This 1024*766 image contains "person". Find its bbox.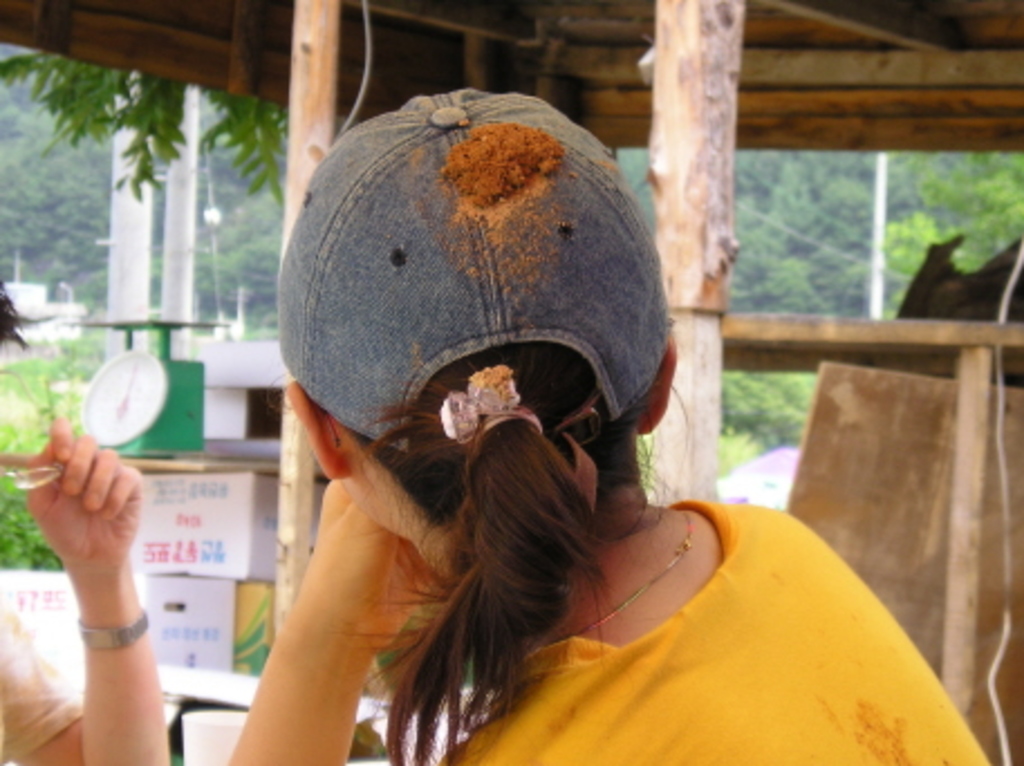
<bbox>0, 278, 170, 764</bbox>.
